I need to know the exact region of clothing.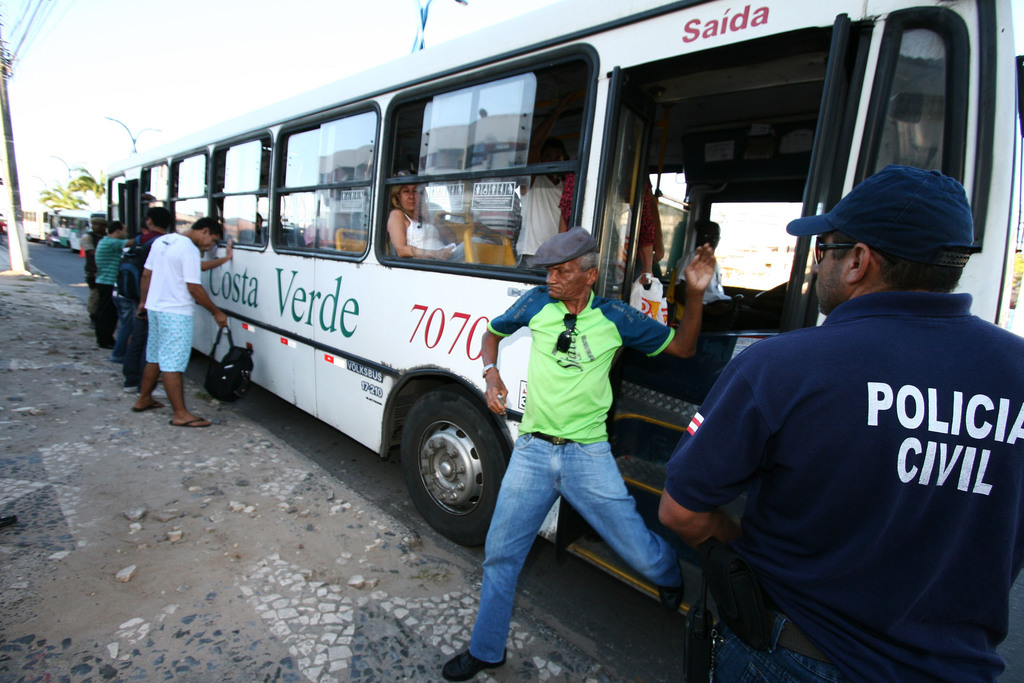
Region: 511, 168, 559, 270.
